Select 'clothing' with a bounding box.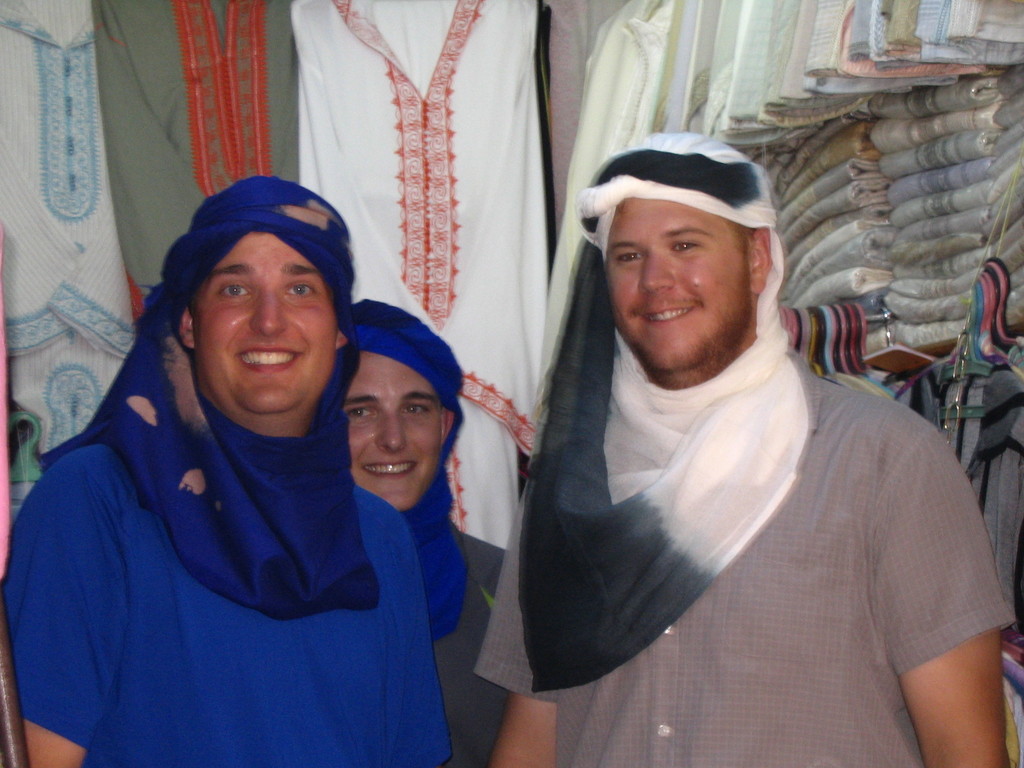
2:0:129:449.
